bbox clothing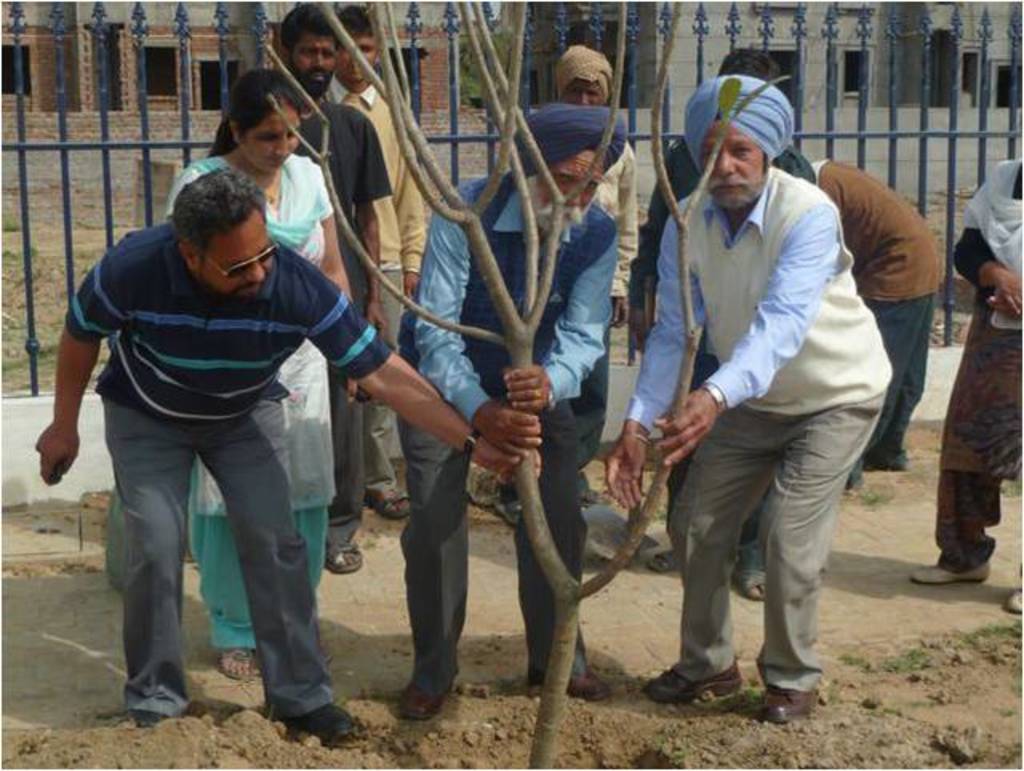
rect(290, 99, 392, 571)
